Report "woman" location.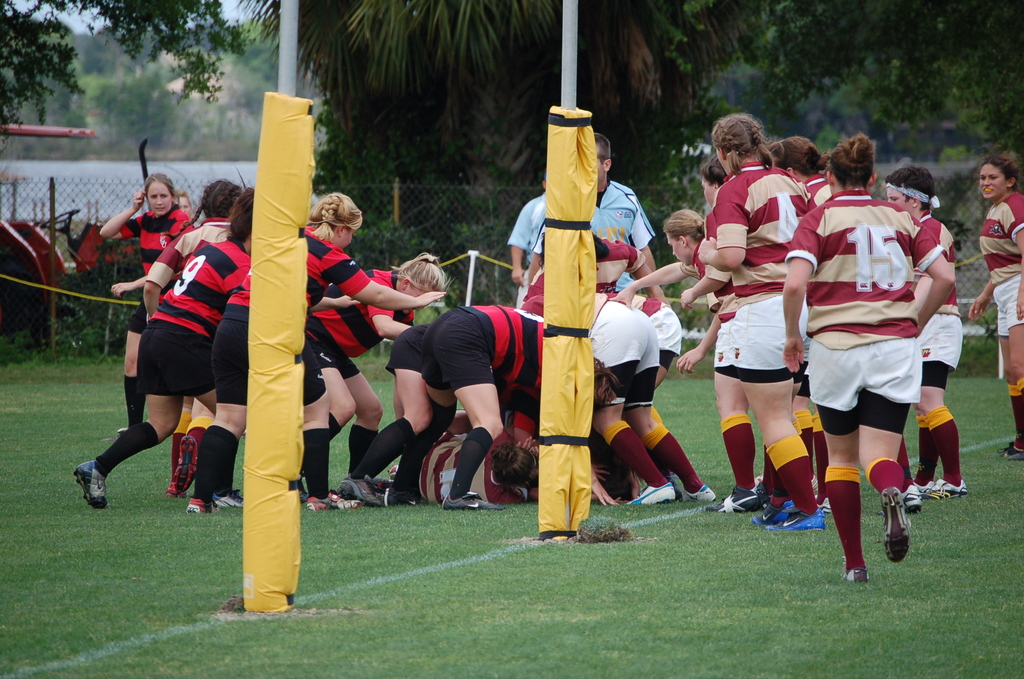
Report: 778 139 836 205.
